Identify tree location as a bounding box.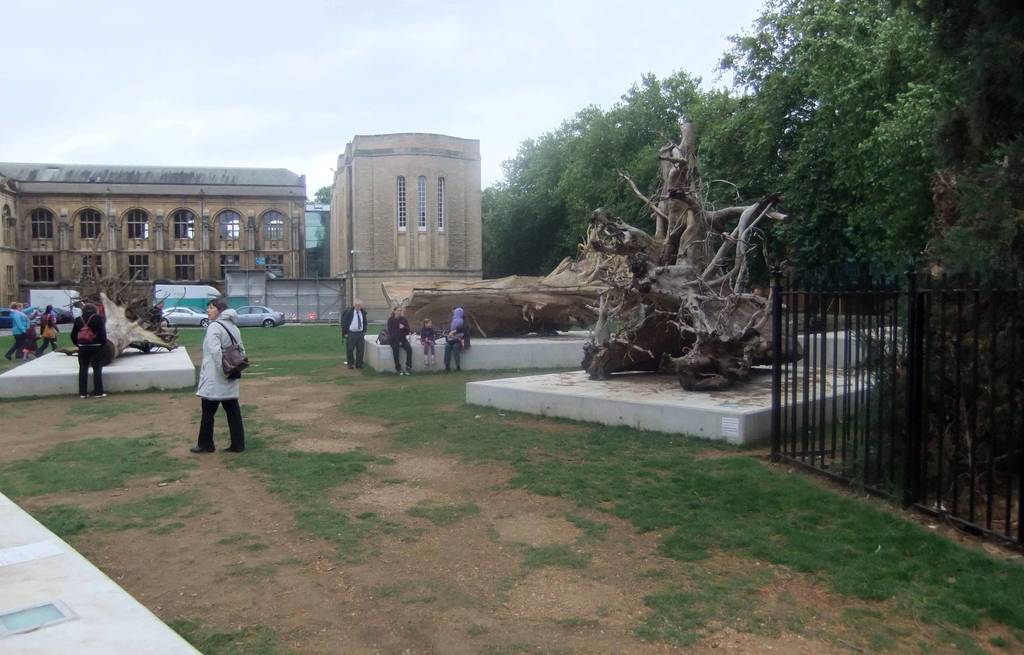
[left=54, top=225, right=194, bottom=366].
